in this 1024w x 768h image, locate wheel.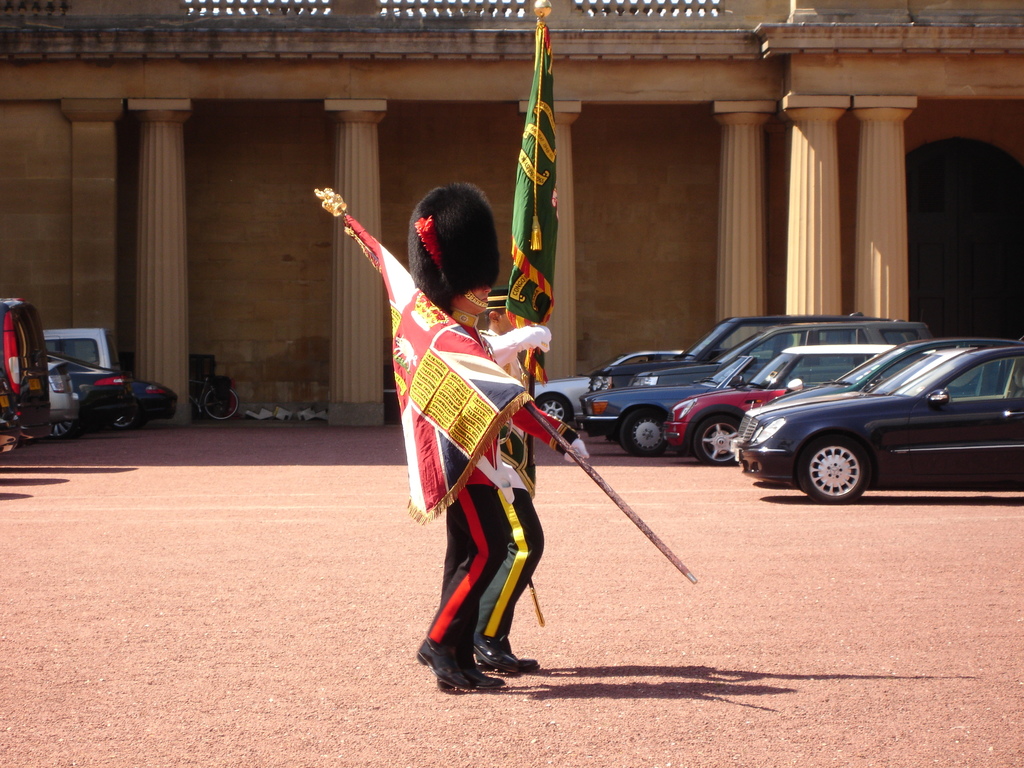
Bounding box: box=[47, 419, 81, 442].
